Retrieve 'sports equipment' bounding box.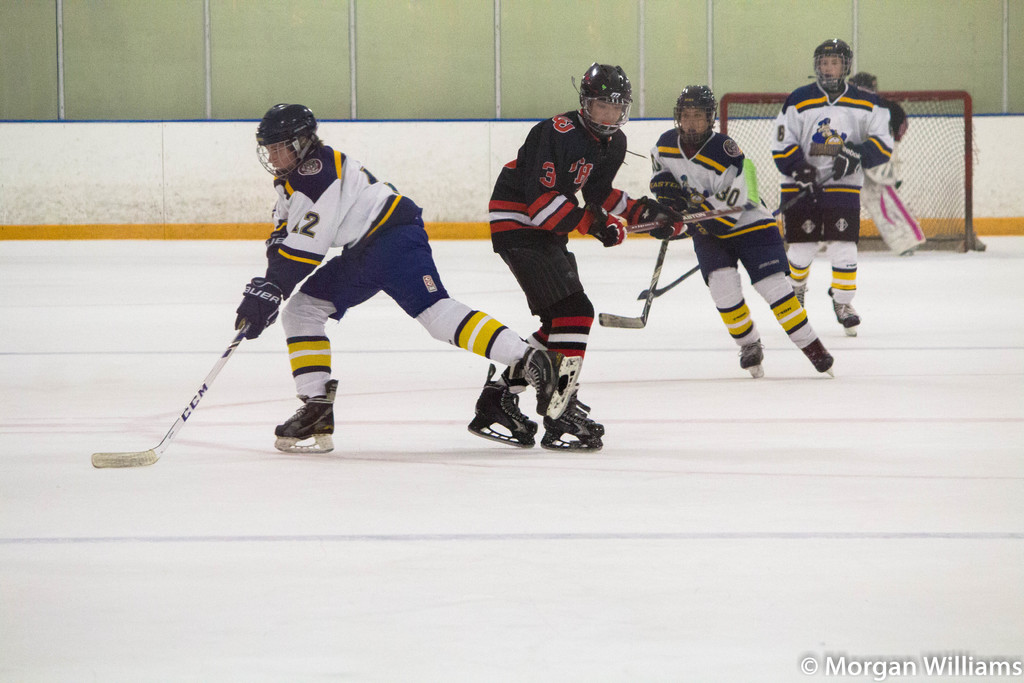
Bounding box: {"left": 717, "top": 89, "right": 980, "bottom": 254}.
